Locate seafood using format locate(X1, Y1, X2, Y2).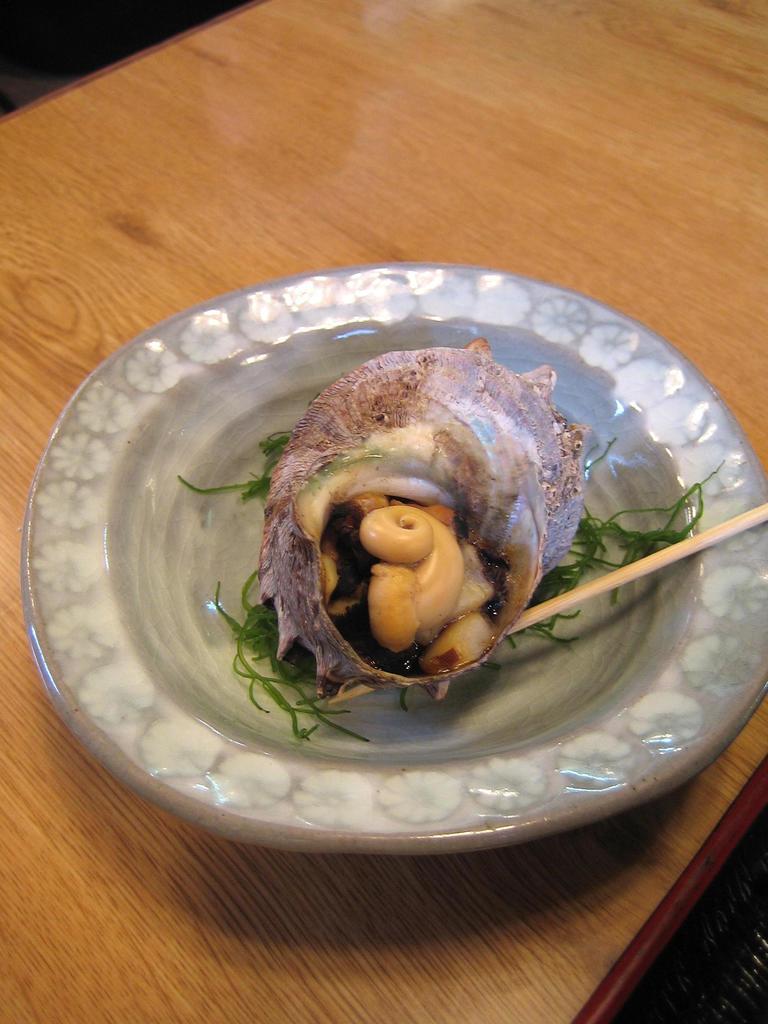
locate(258, 332, 592, 689).
